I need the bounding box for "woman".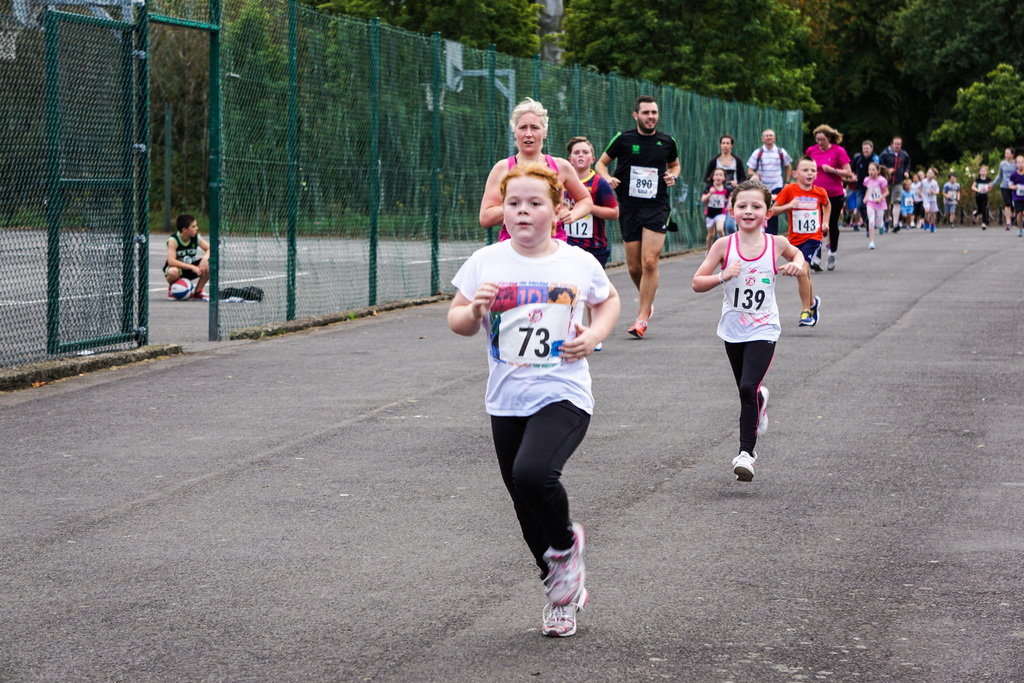
Here it is: <box>804,125,852,270</box>.
